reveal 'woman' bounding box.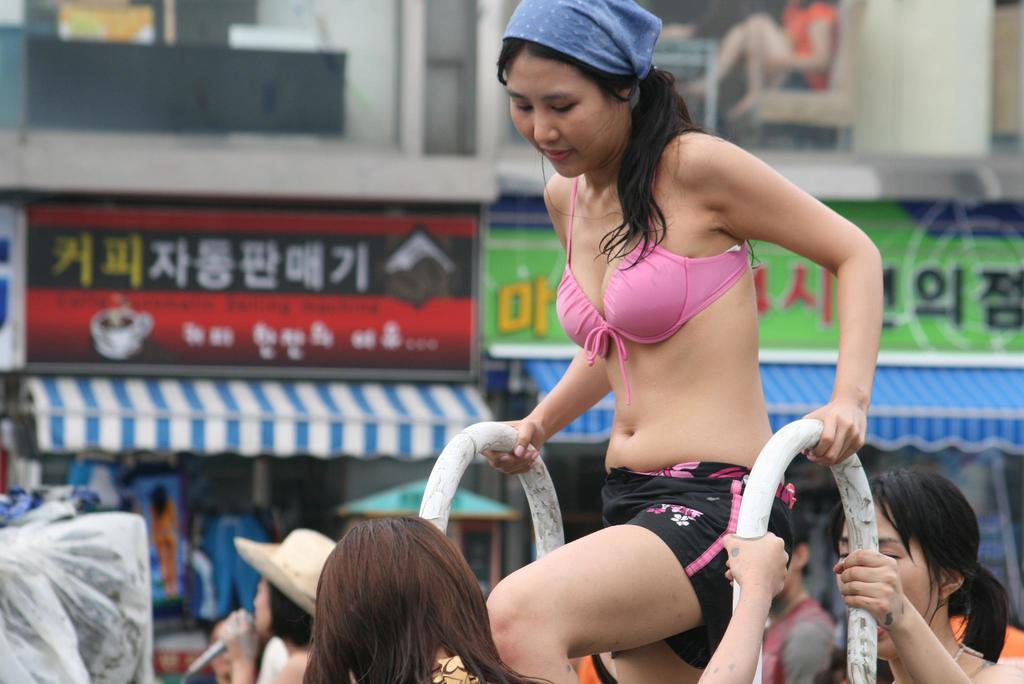
Revealed: BBox(481, 0, 881, 683).
